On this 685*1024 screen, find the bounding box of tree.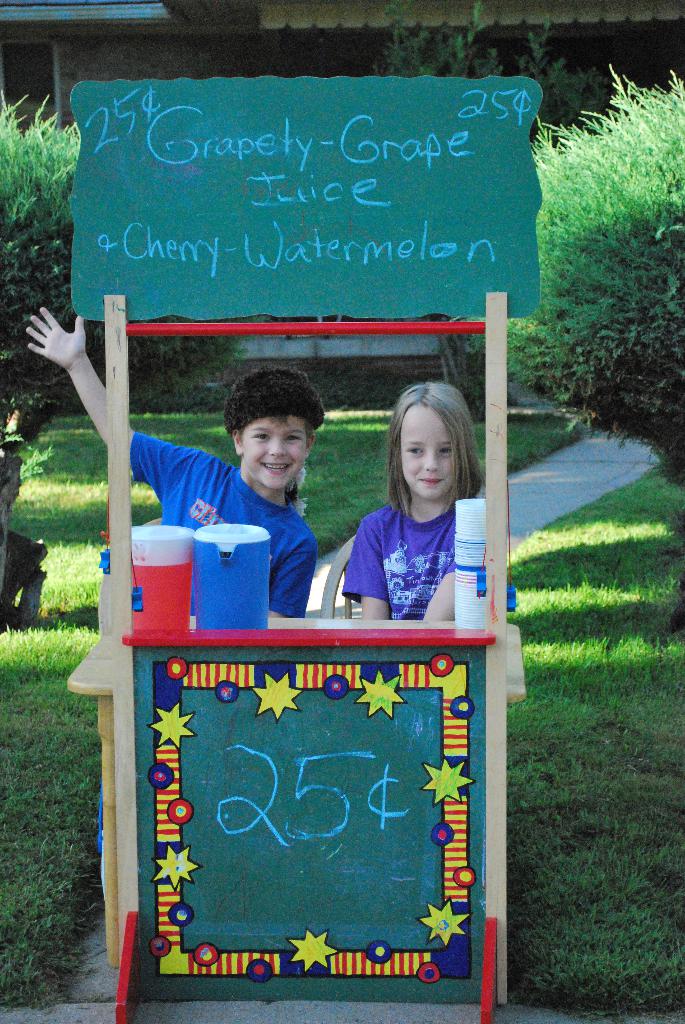
Bounding box: x1=0, y1=92, x2=253, y2=398.
